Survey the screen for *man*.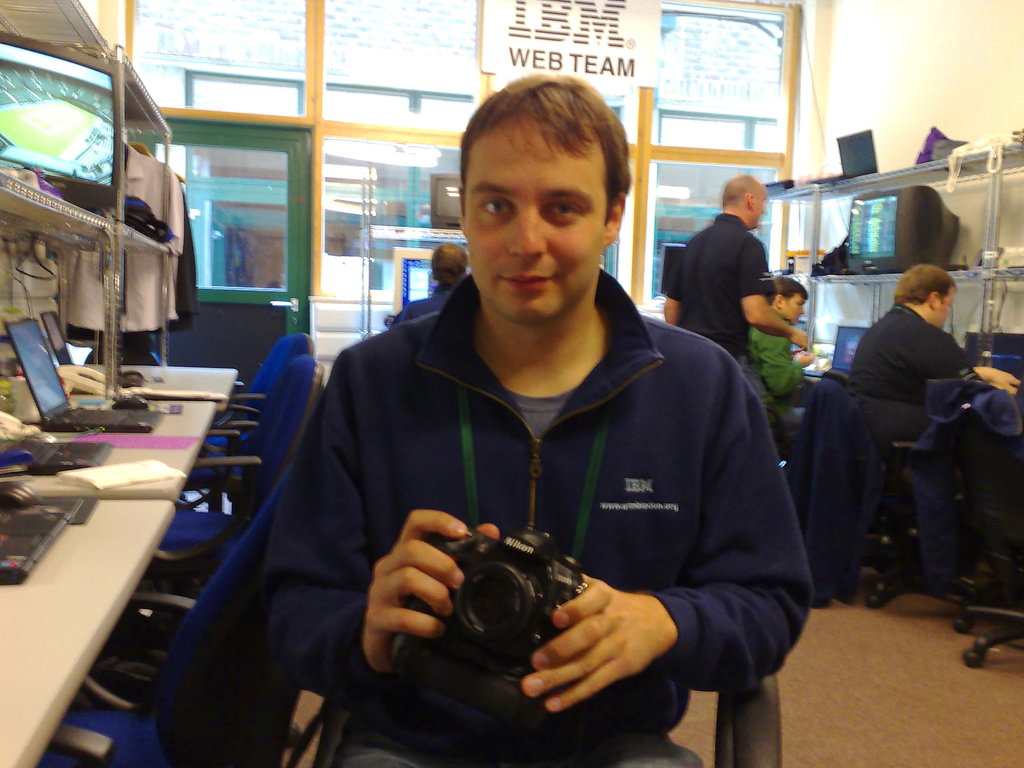
Survey found: rect(746, 273, 815, 454).
